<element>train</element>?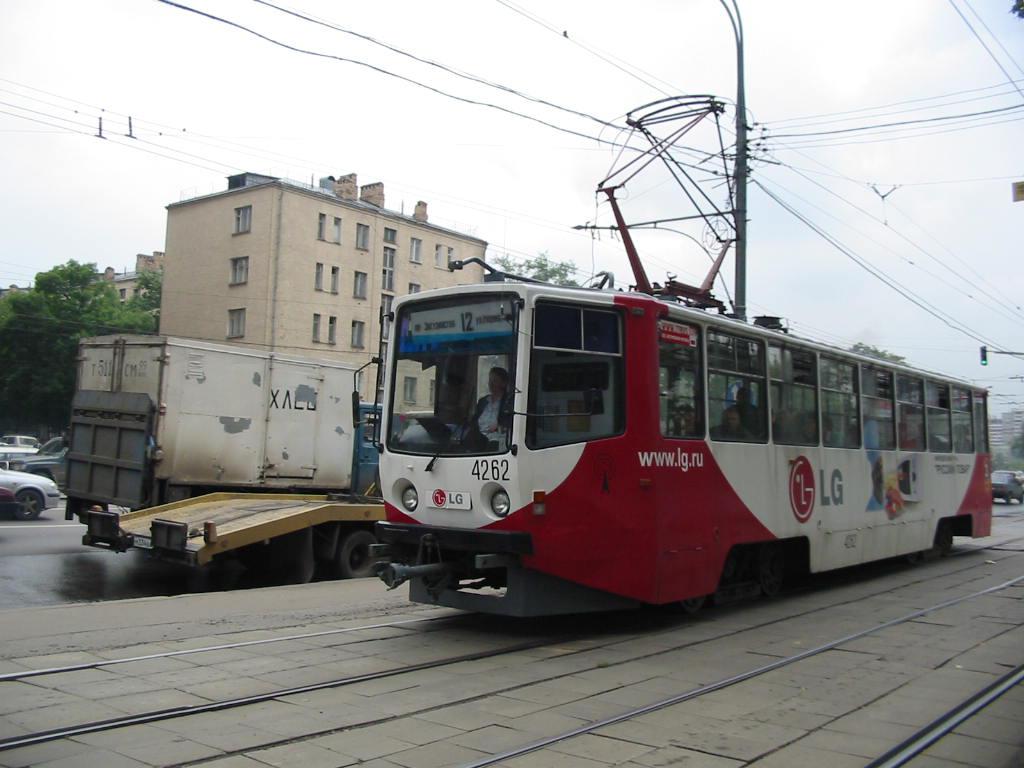
box(350, 103, 995, 620)
